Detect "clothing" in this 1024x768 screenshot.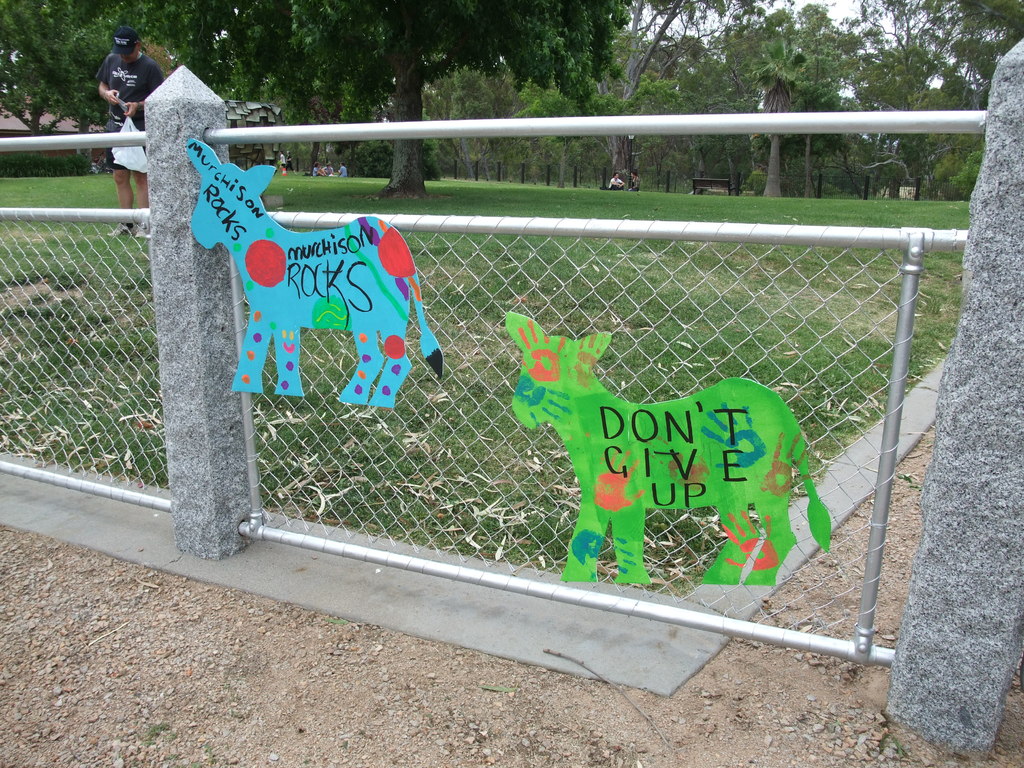
Detection: <box>96,54,161,164</box>.
